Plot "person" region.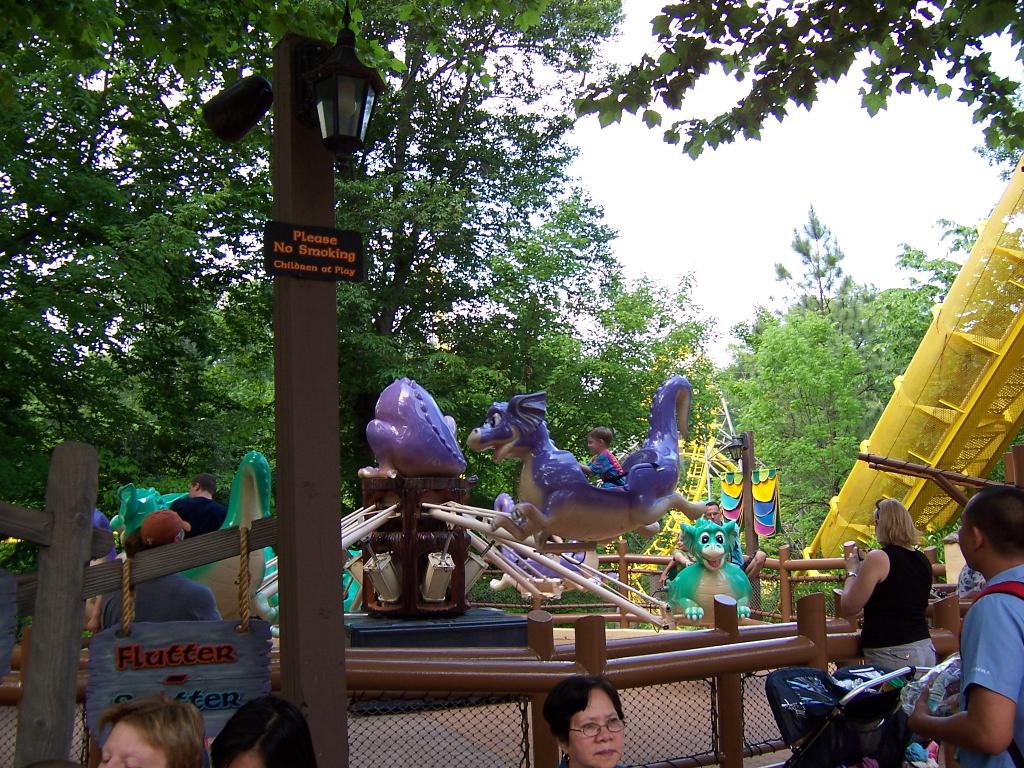
Plotted at crop(123, 525, 144, 559).
